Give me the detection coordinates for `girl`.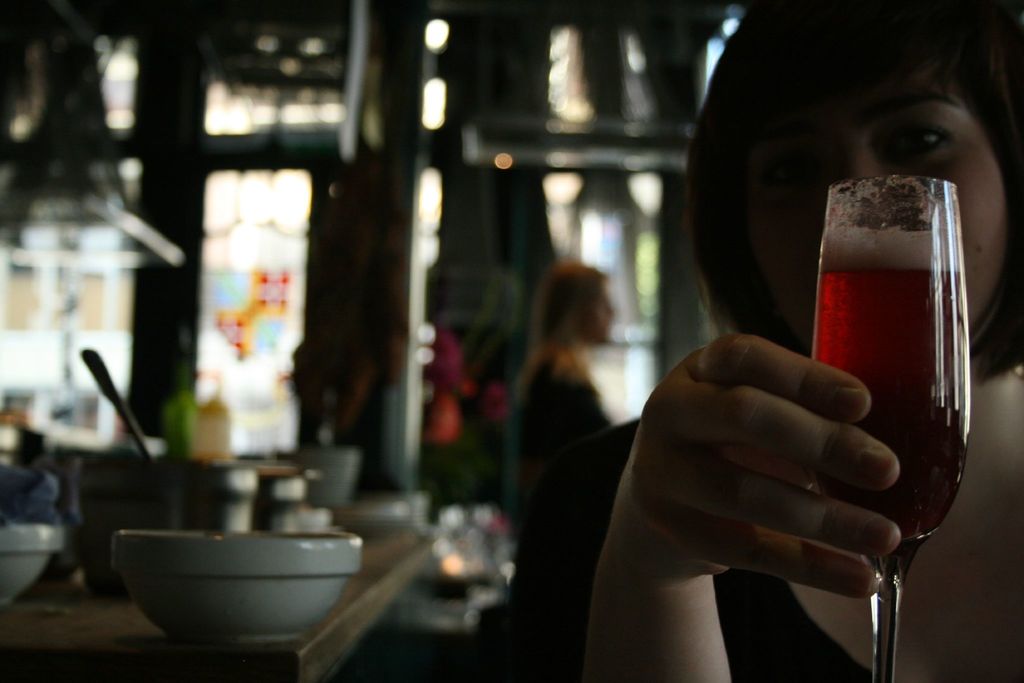
rect(510, 1, 1023, 682).
